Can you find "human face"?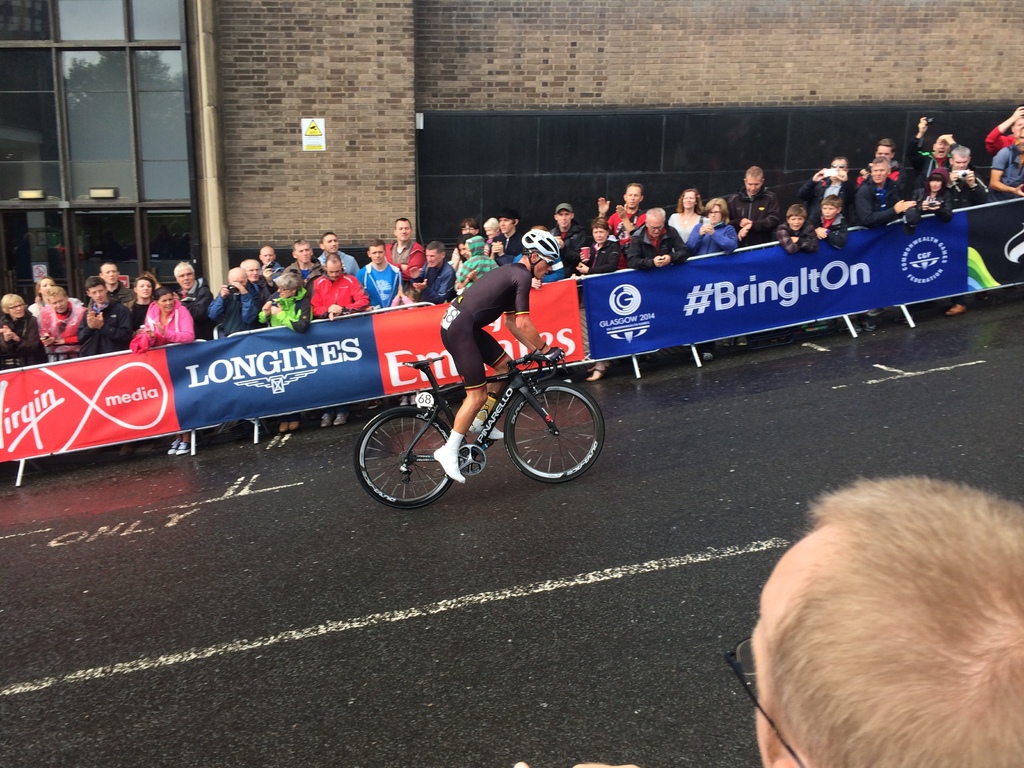
Yes, bounding box: crop(247, 264, 263, 283).
